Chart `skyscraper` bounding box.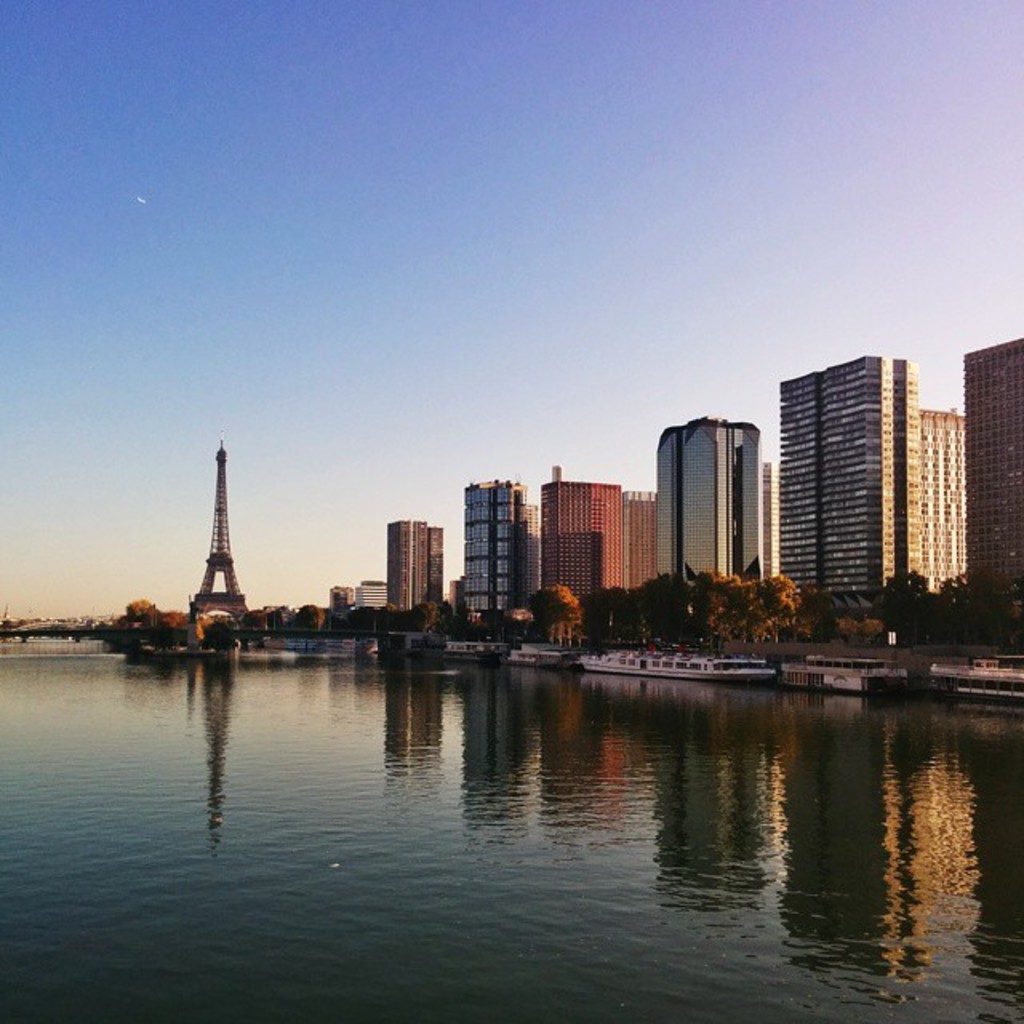
Charted: (766, 346, 971, 602).
